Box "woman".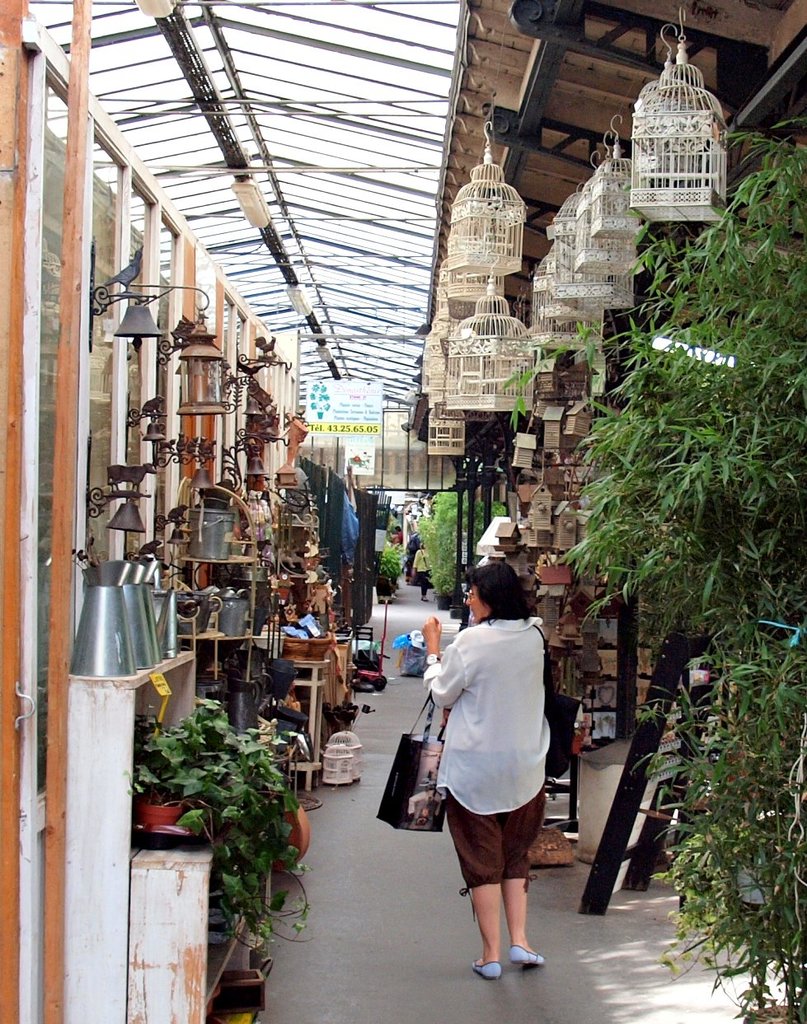
Rect(415, 565, 552, 980).
